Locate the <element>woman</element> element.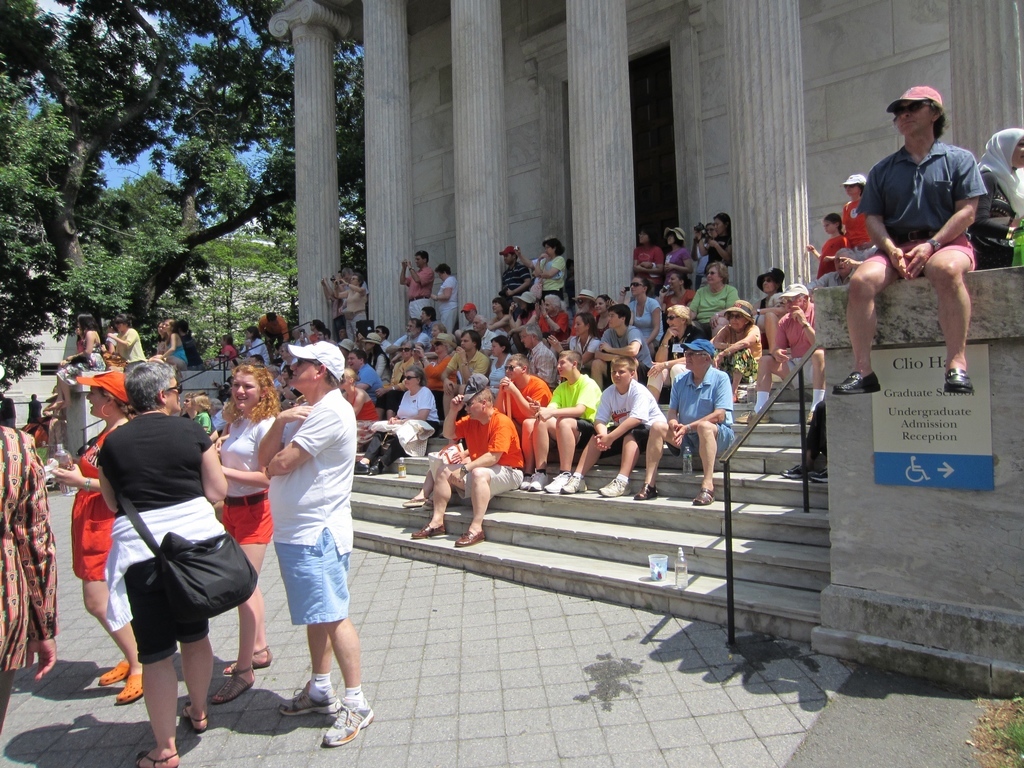
Element bbox: 663:226:690:279.
